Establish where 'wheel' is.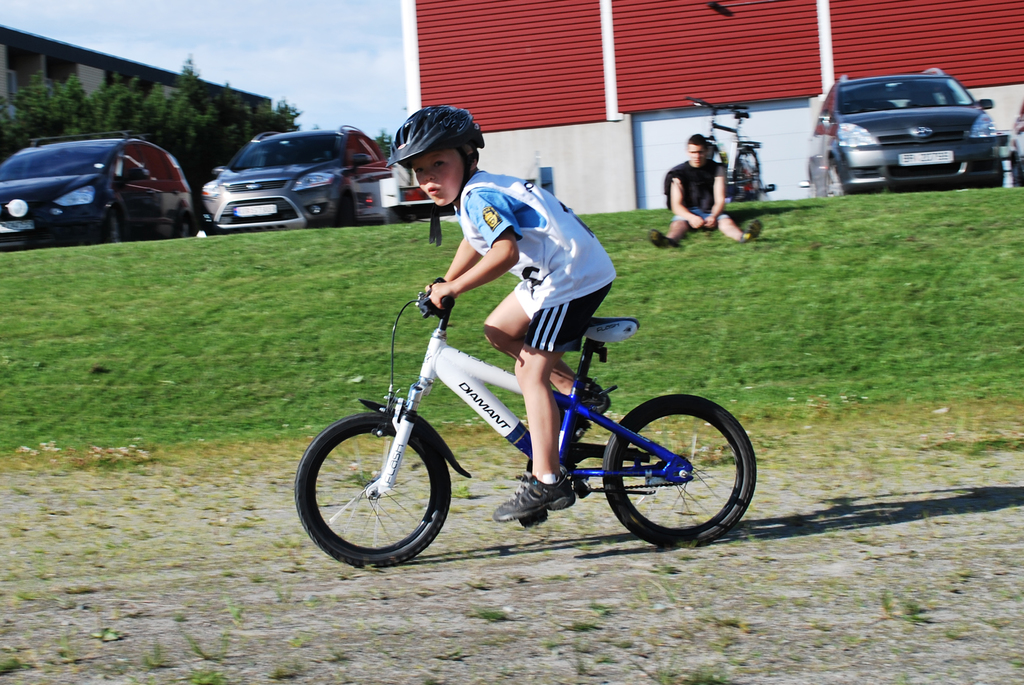
Established at x1=287 y1=413 x2=451 y2=572.
